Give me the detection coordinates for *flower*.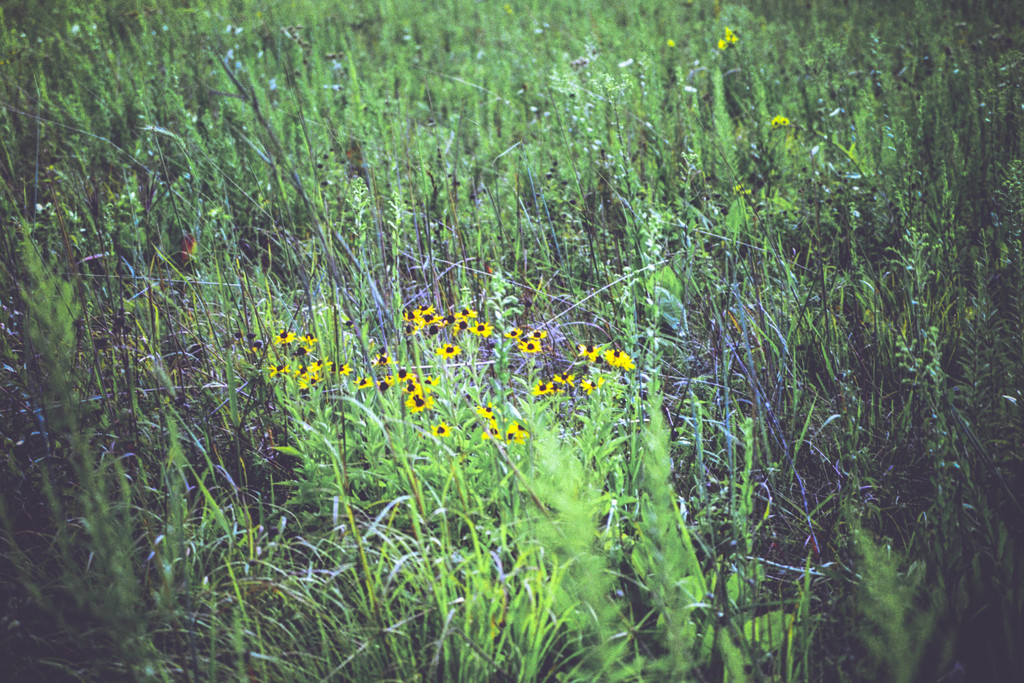
BBox(431, 422, 449, 435).
